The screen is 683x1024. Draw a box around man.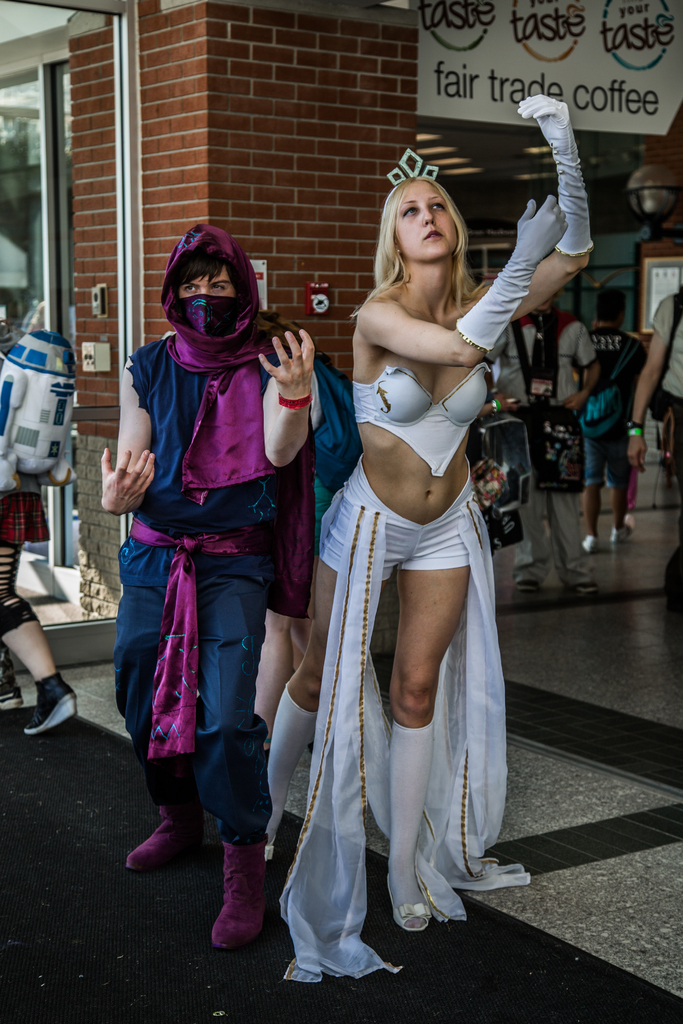
[106, 221, 311, 908].
